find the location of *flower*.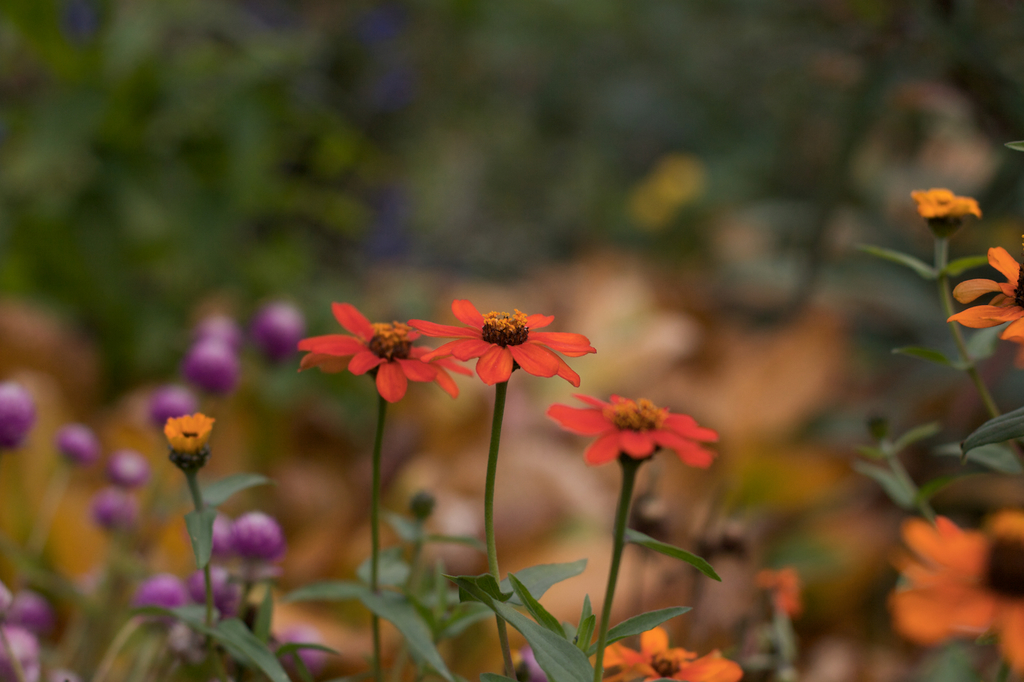
Location: 947,245,1023,346.
